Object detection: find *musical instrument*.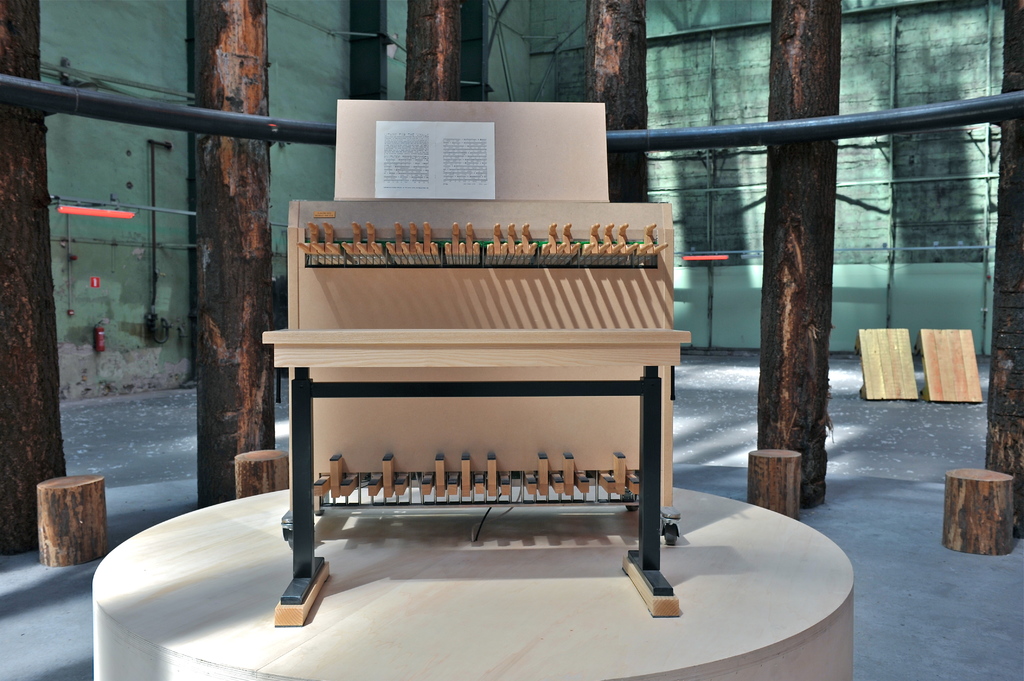
pyautogui.locateOnScreen(261, 196, 692, 617).
